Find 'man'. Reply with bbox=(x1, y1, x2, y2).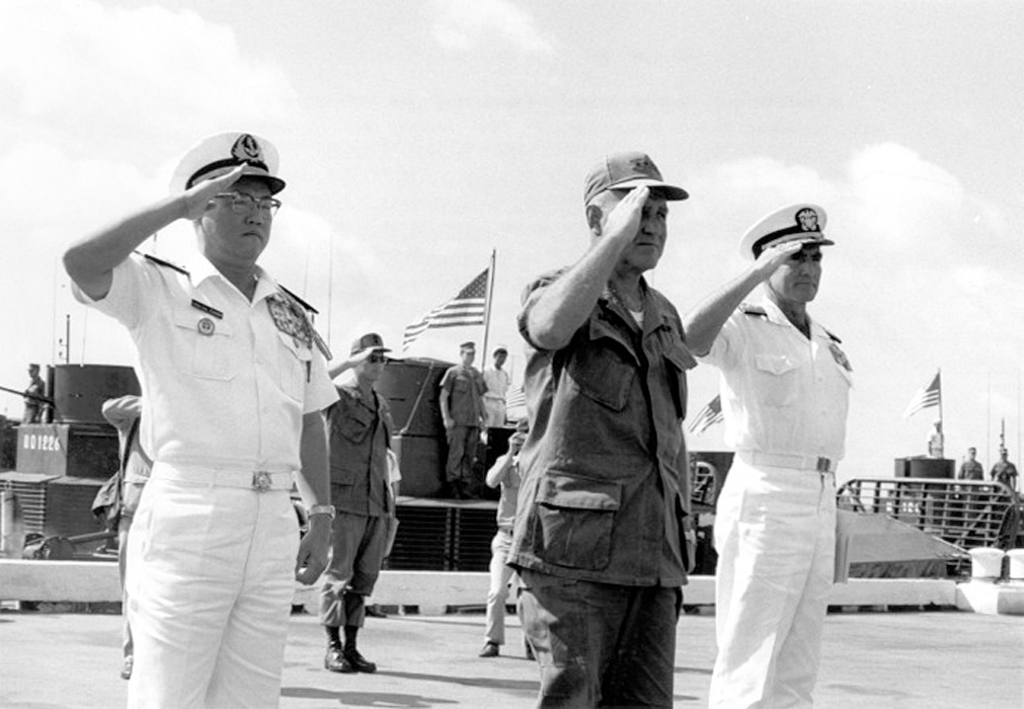
bbox=(489, 125, 718, 708).
